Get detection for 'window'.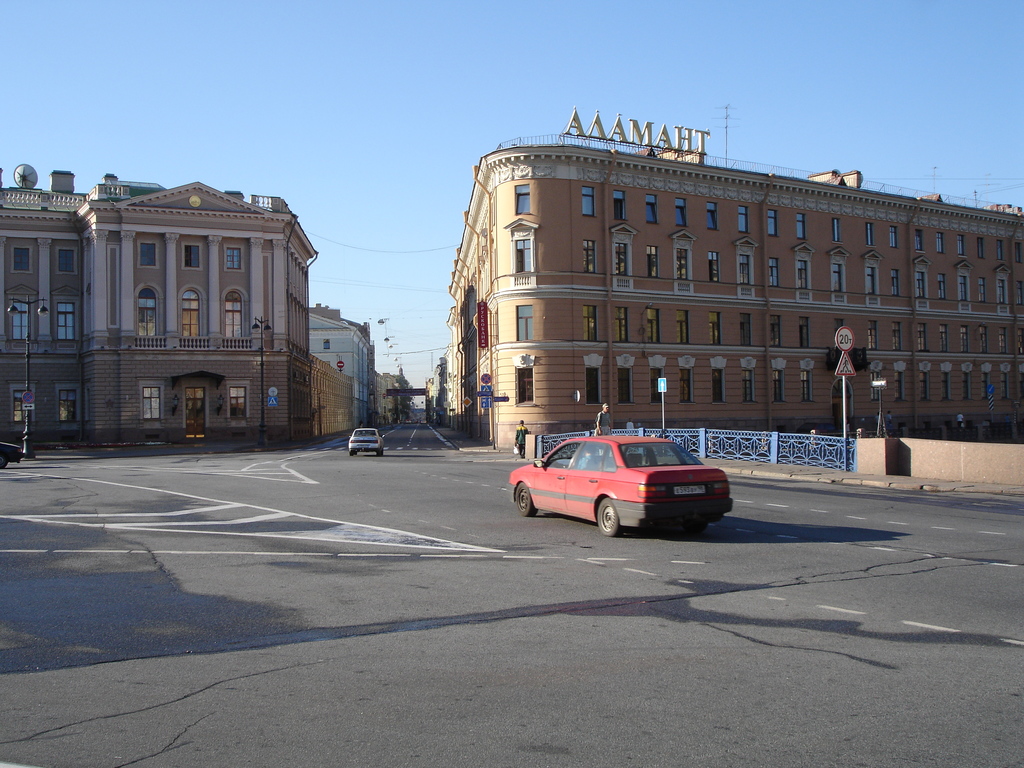
Detection: pyautogui.locateOnScreen(614, 365, 636, 407).
